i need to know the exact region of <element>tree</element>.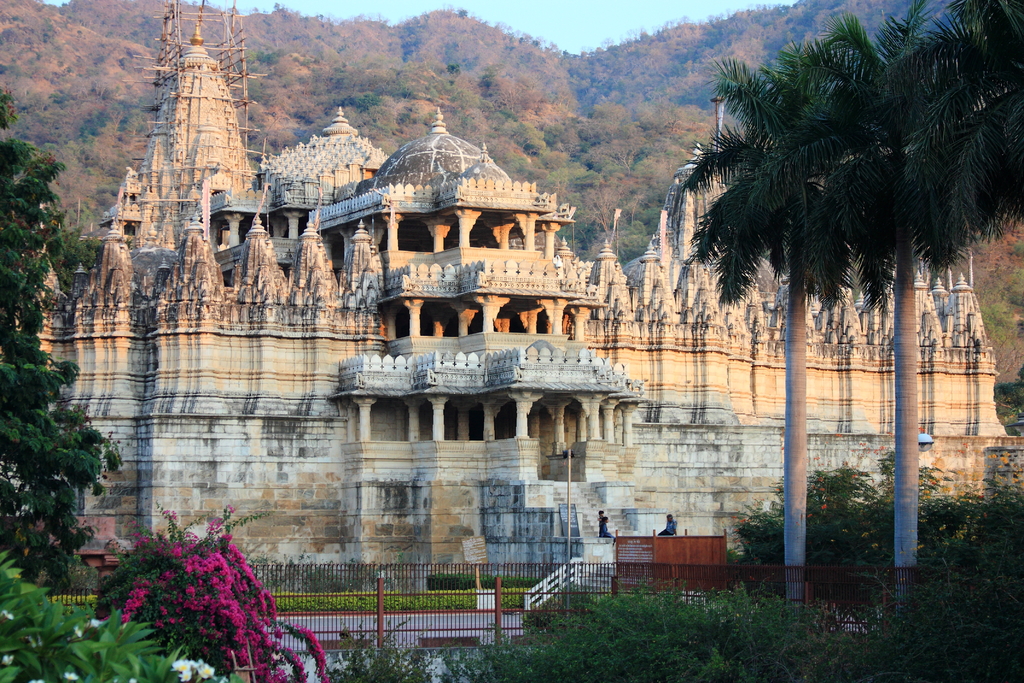
Region: locate(0, 79, 104, 570).
